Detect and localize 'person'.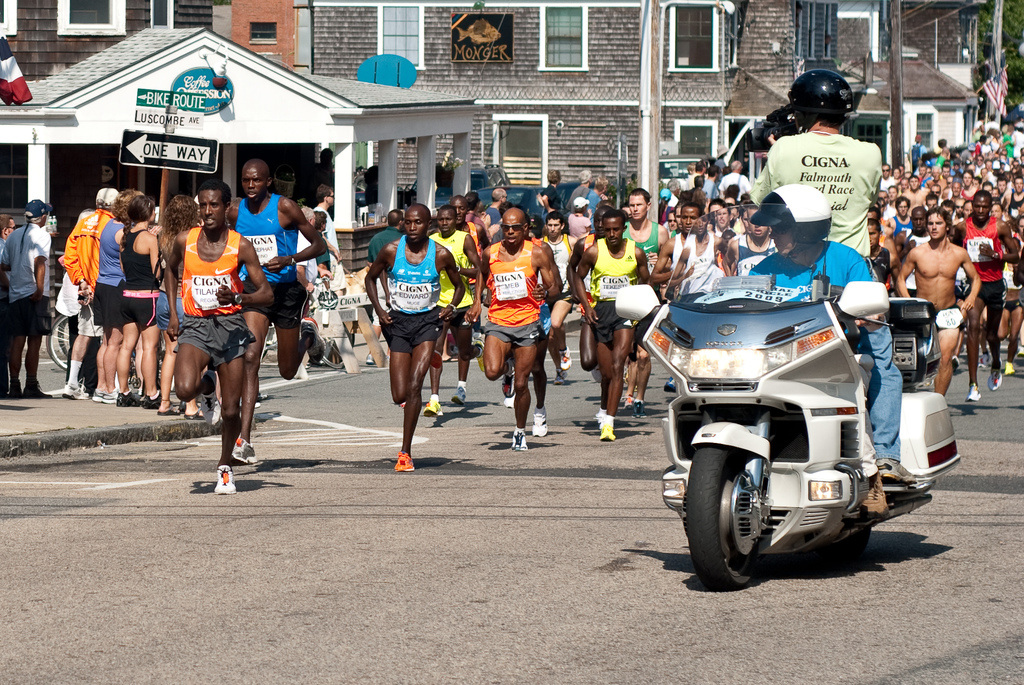
Localized at 484 209 563 450.
